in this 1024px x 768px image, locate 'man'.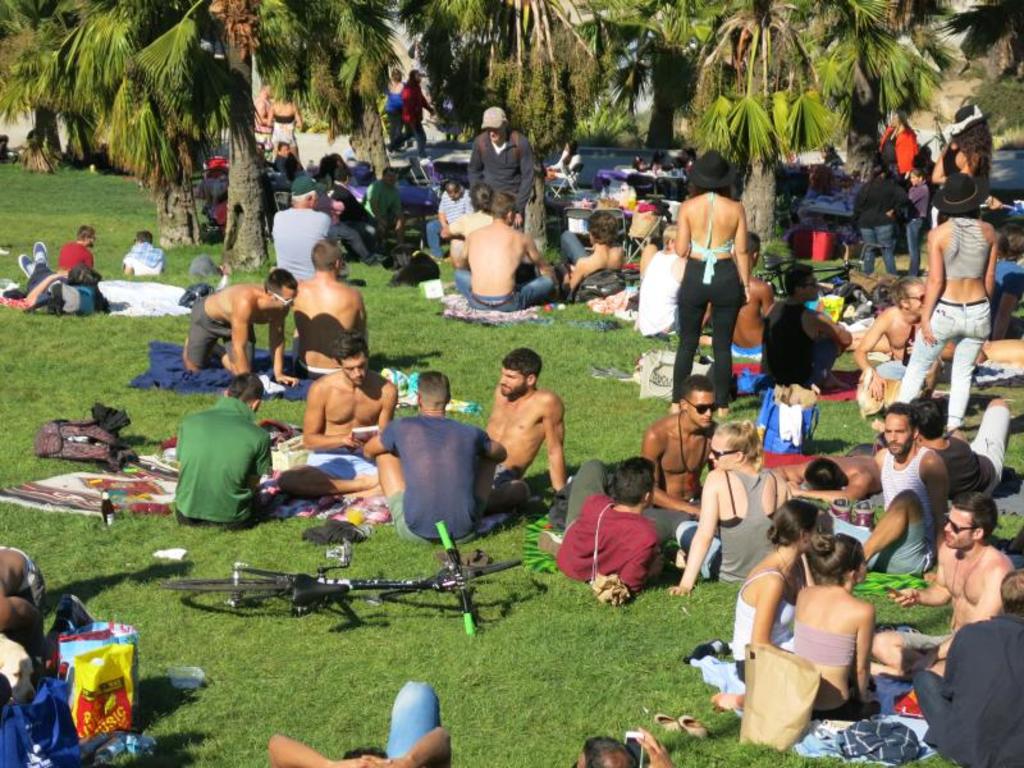
Bounding box: Rect(854, 276, 946, 401).
